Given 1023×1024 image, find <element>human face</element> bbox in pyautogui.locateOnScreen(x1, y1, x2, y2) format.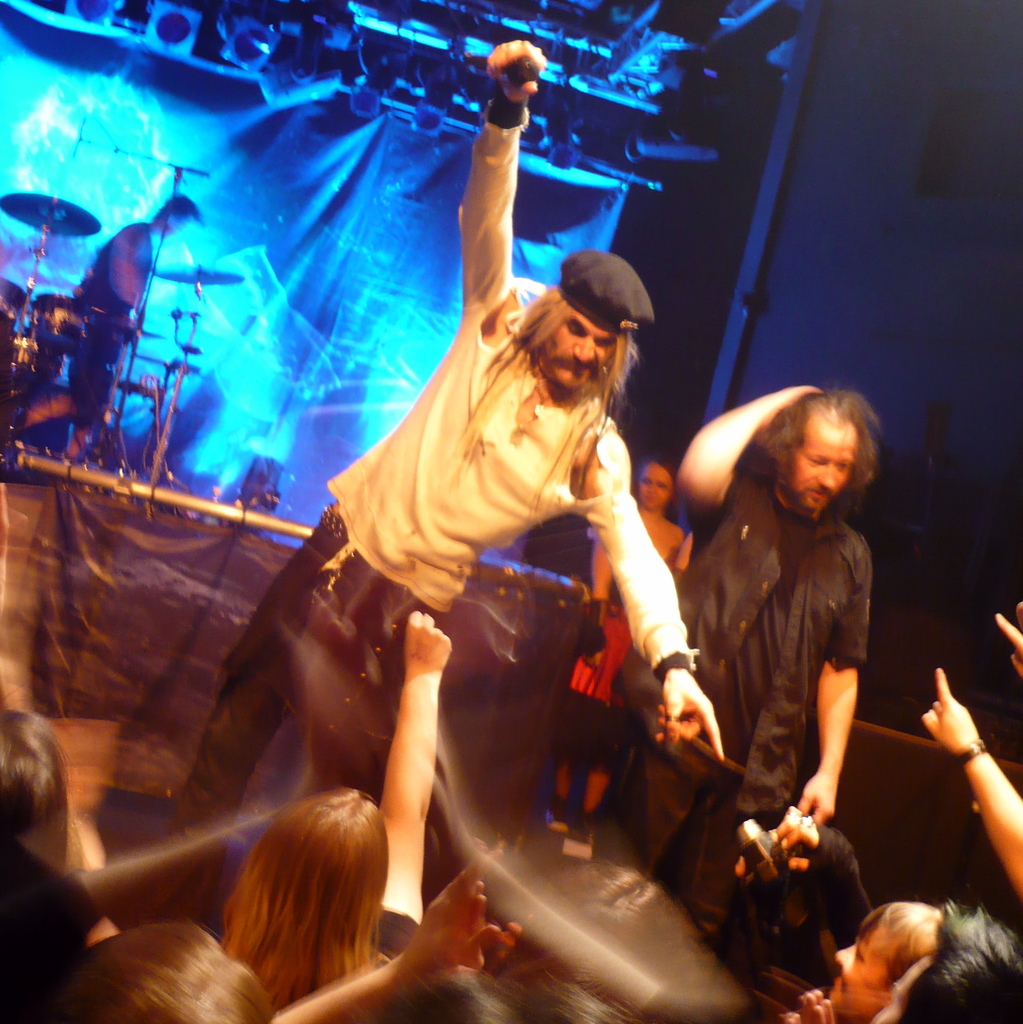
pyautogui.locateOnScreen(798, 417, 865, 511).
